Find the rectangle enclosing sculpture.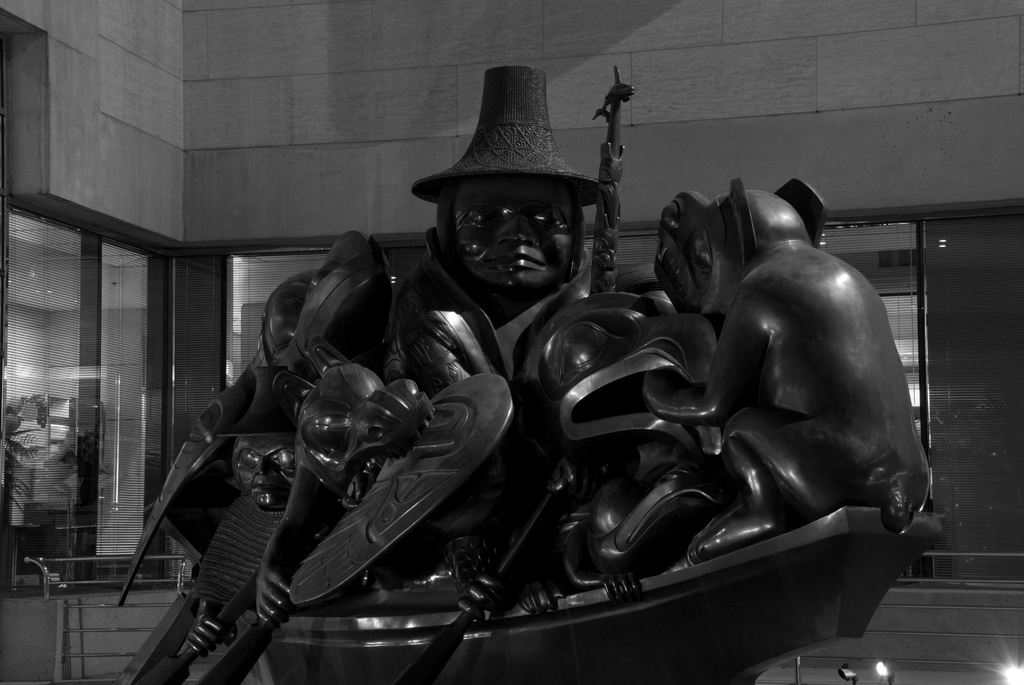
(x1=110, y1=60, x2=925, y2=683).
